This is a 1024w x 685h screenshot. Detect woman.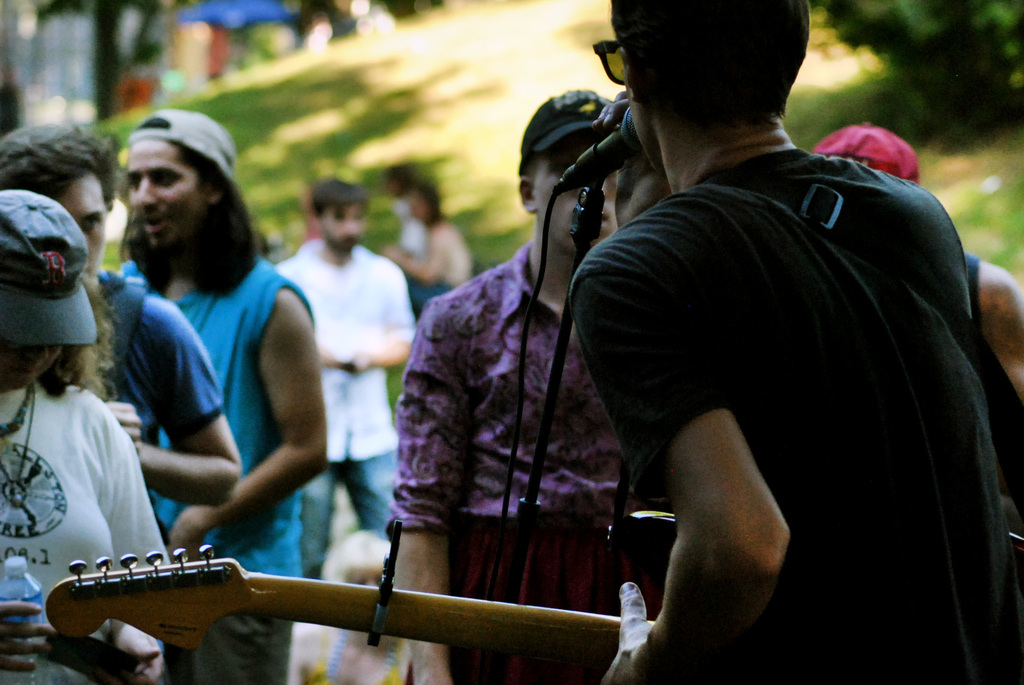
(x1=0, y1=190, x2=170, y2=684).
